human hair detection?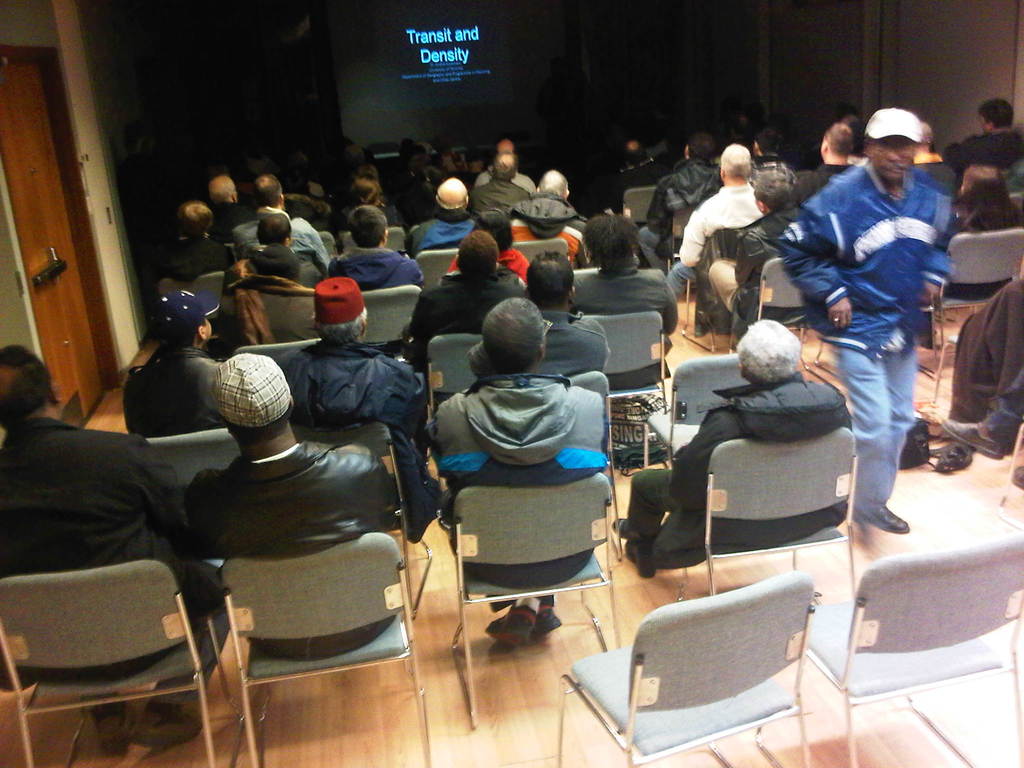
687, 134, 712, 166
